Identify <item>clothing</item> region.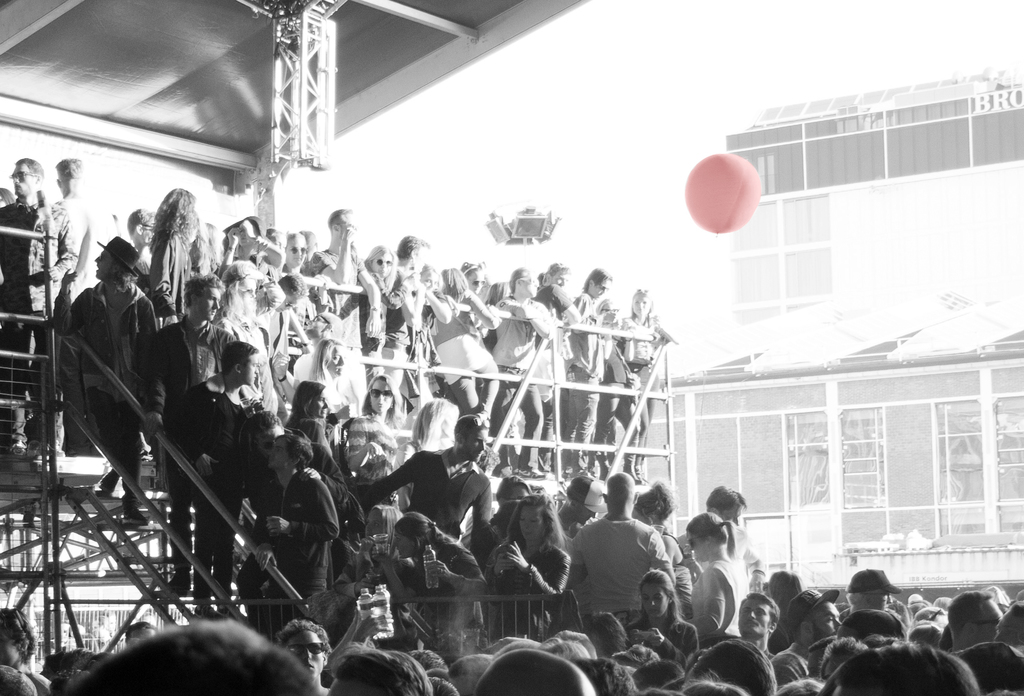
Region: 304,413,341,492.
